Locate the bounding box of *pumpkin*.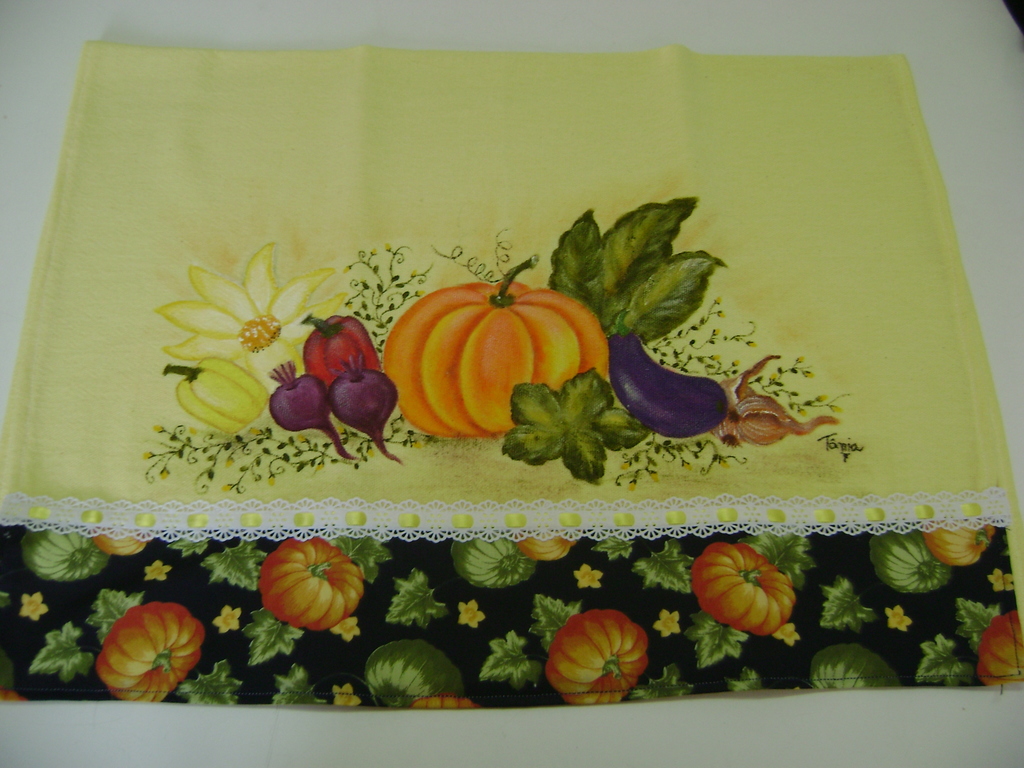
Bounding box: bbox=(255, 532, 363, 631).
